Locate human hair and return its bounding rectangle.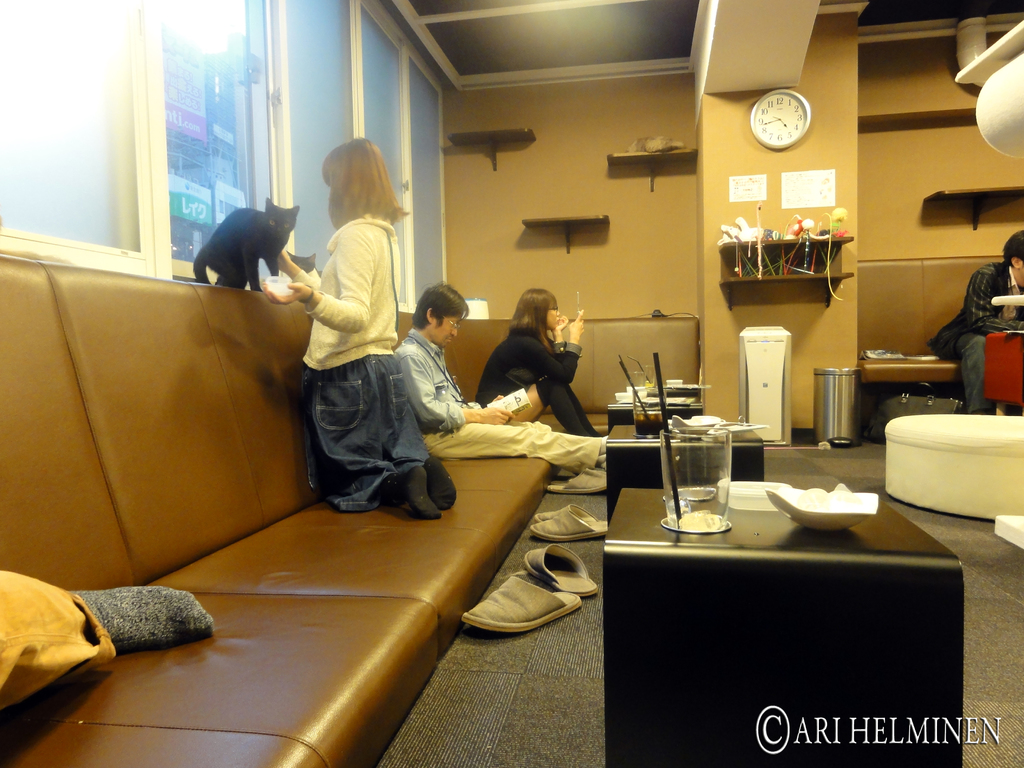
select_region(307, 127, 393, 241).
